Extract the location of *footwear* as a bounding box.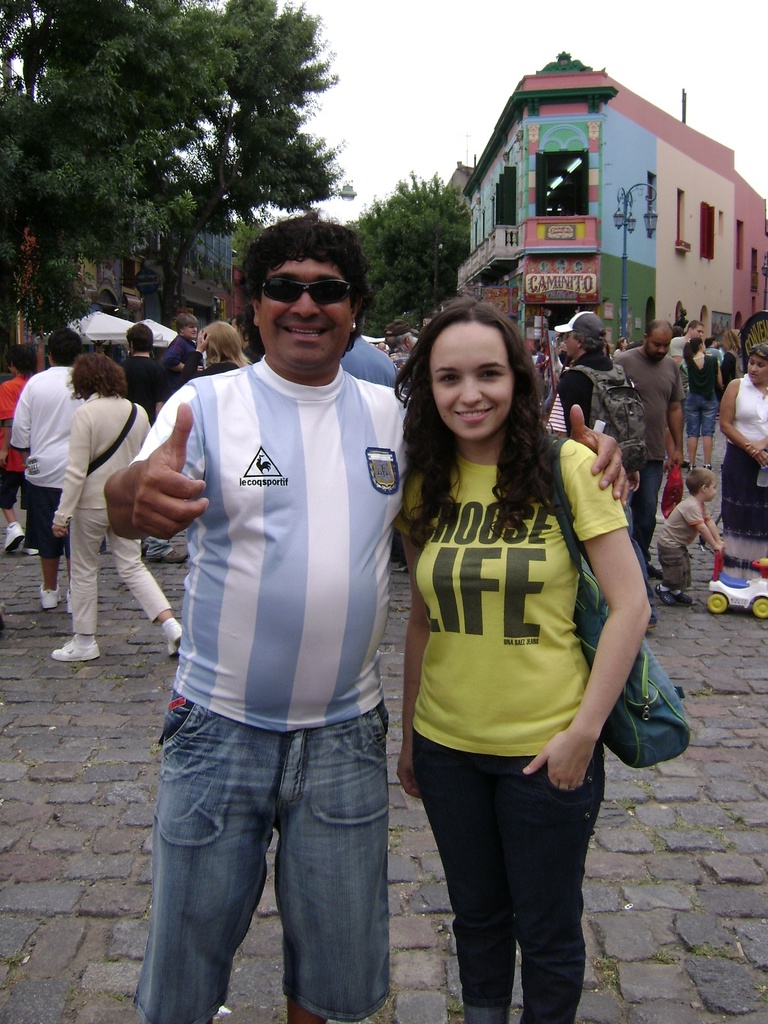
pyautogui.locateOnScreen(49, 633, 98, 661).
